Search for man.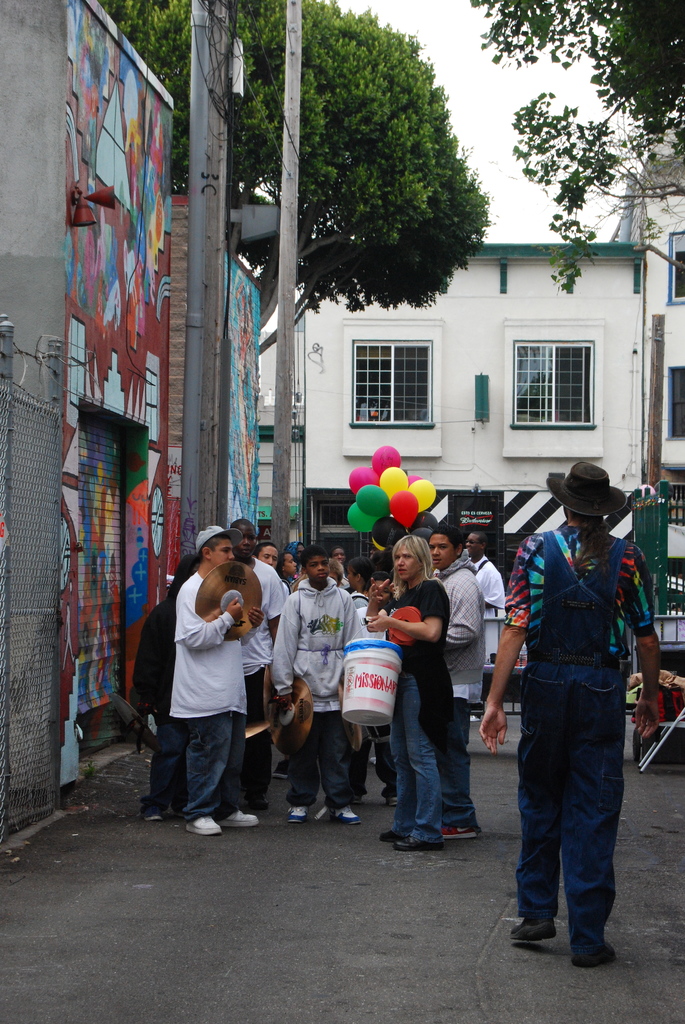
Found at 463, 526, 503, 619.
